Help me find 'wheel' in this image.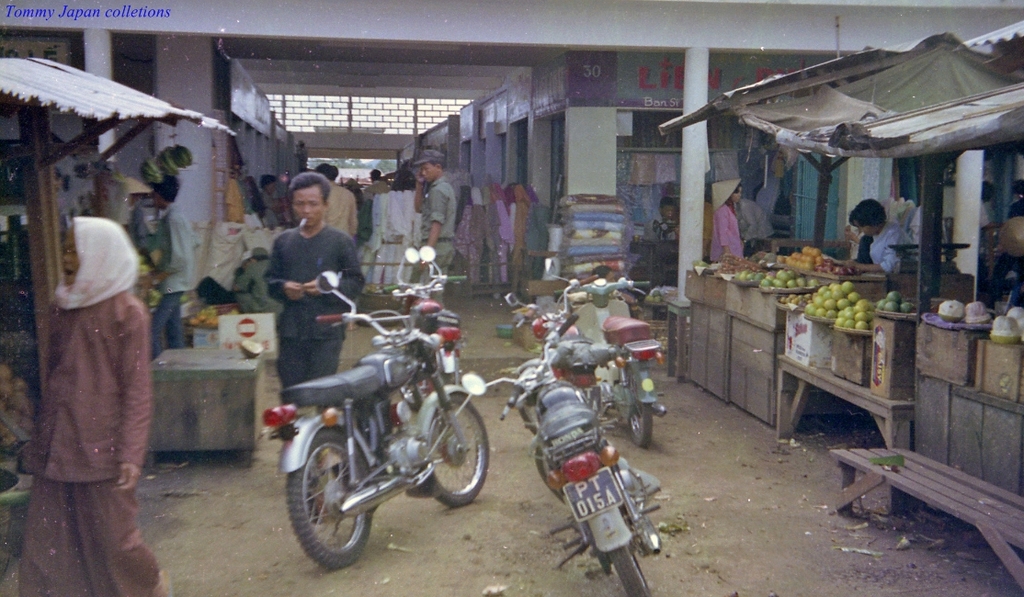
Found it: locate(435, 393, 488, 510).
